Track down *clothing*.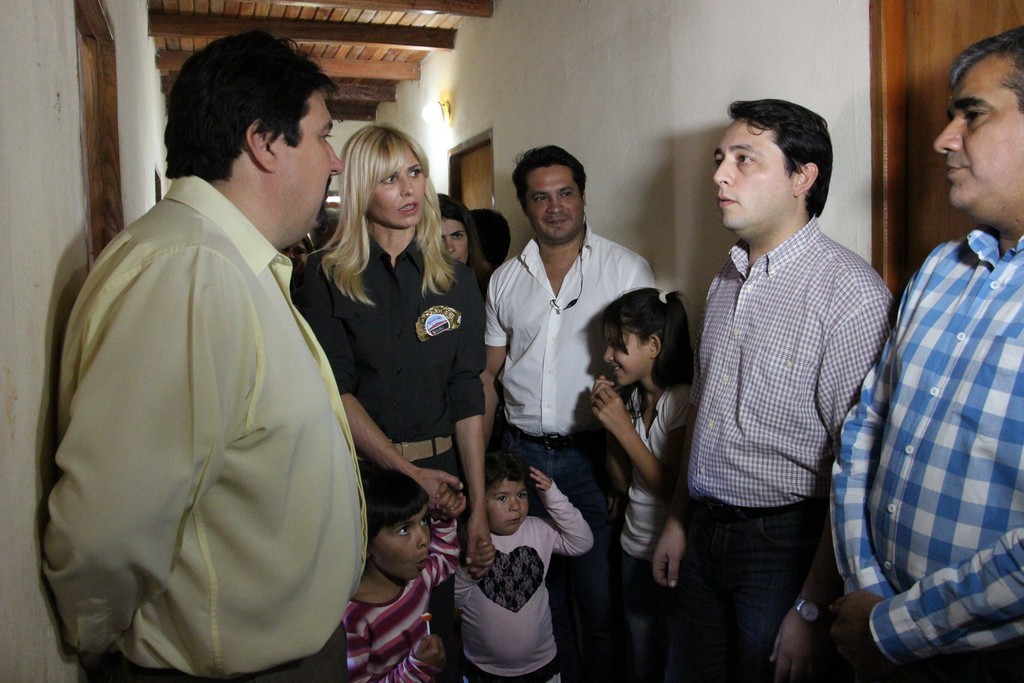
Tracked to detection(824, 223, 1023, 682).
